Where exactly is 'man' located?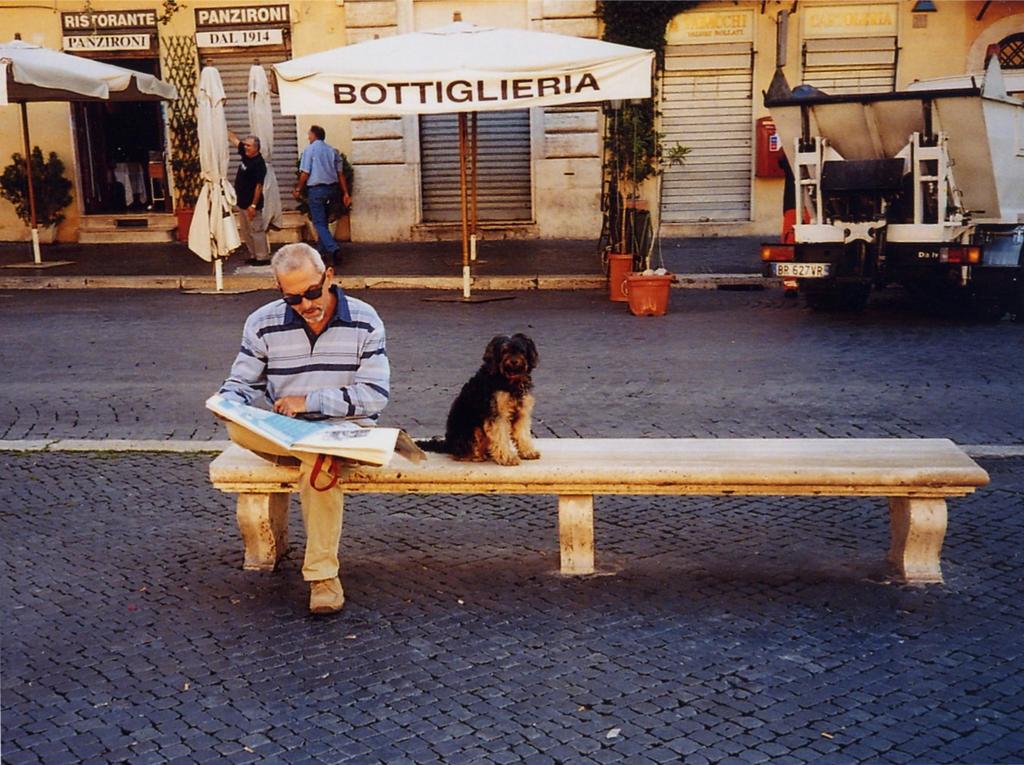
Its bounding box is 212,110,278,267.
